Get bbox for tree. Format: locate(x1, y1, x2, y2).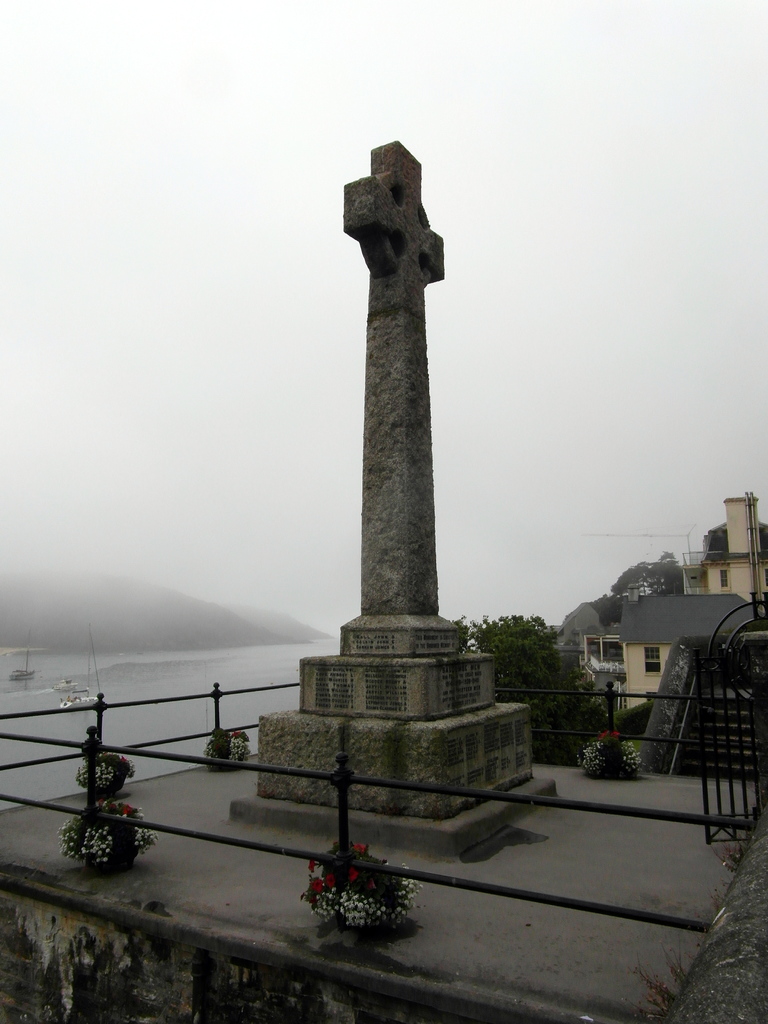
locate(456, 614, 589, 760).
